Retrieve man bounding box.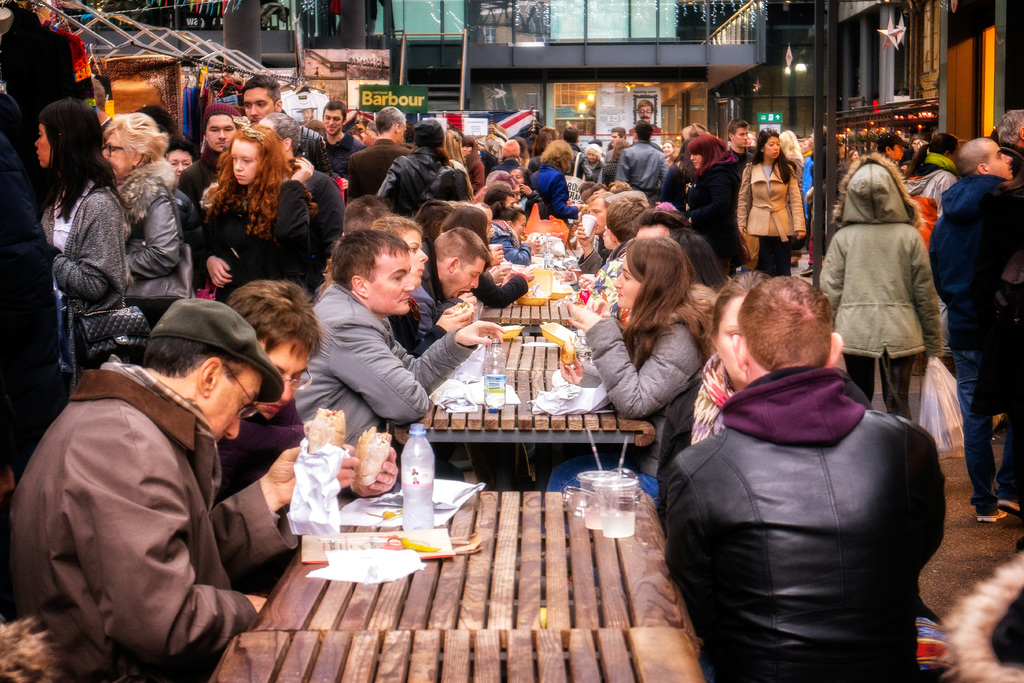
Bounding box: BBox(612, 122, 666, 198).
